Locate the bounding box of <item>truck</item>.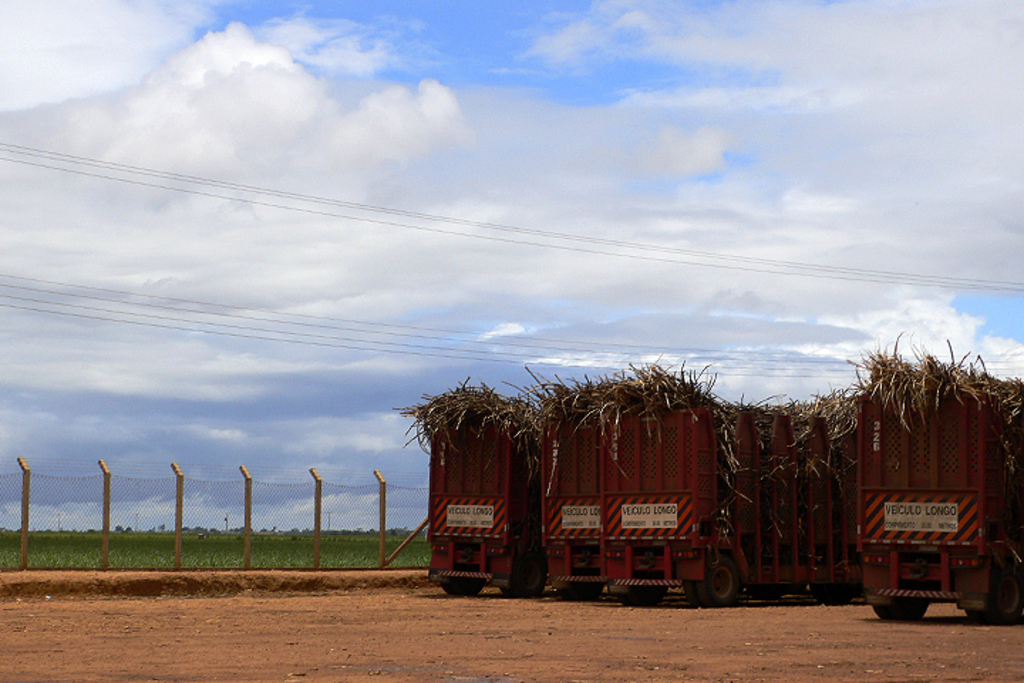
Bounding box: (387, 366, 548, 596).
